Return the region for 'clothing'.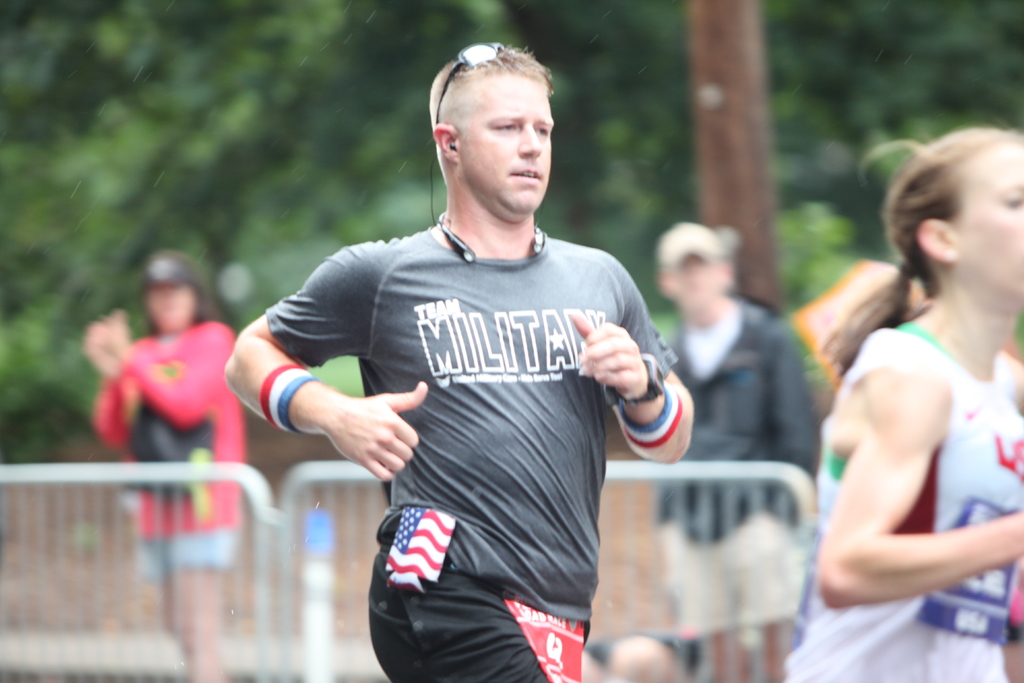
box(658, 304, 817, 630).
